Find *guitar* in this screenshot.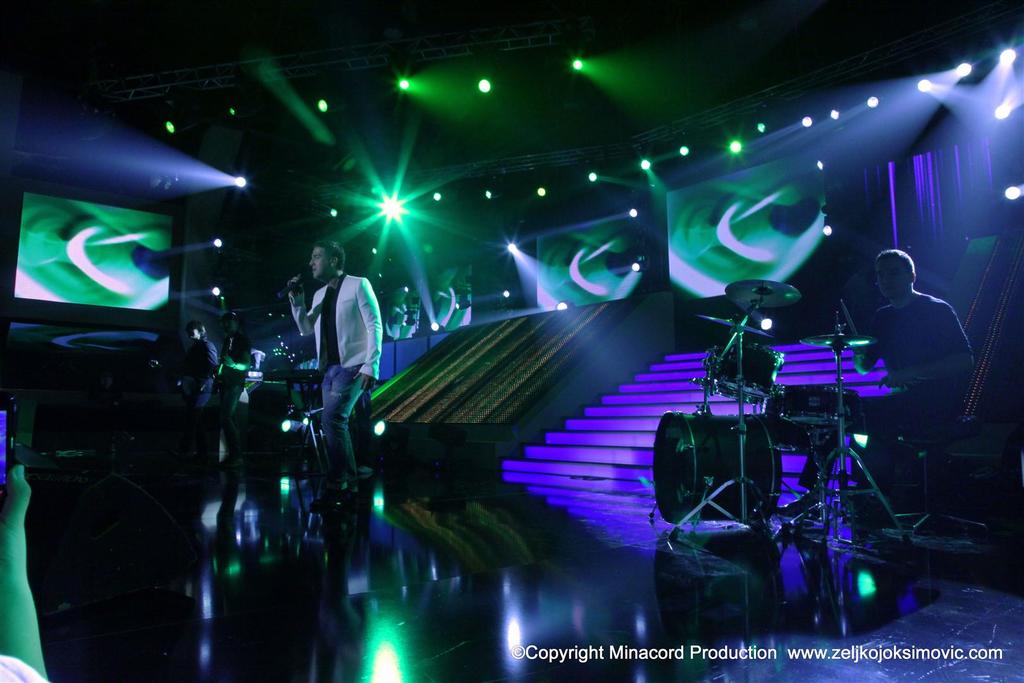
The bounding box for *guitar* is crop(210, 331, 235, 389).
